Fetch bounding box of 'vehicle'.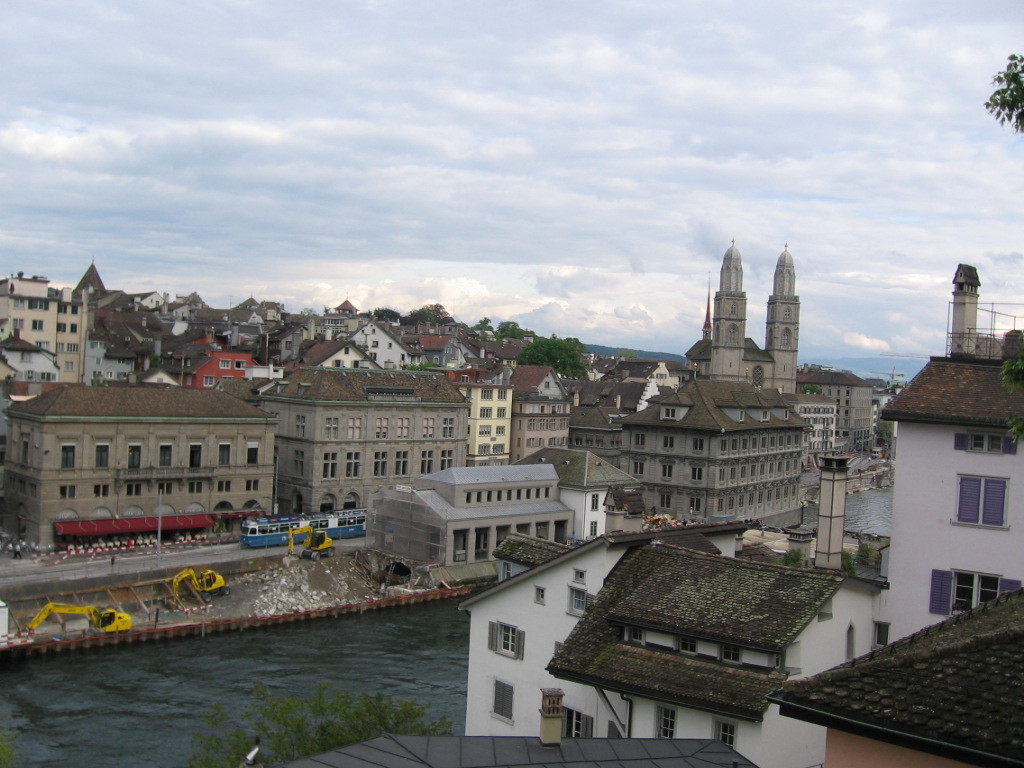
Bbox: (248, 512, 371, 546).
